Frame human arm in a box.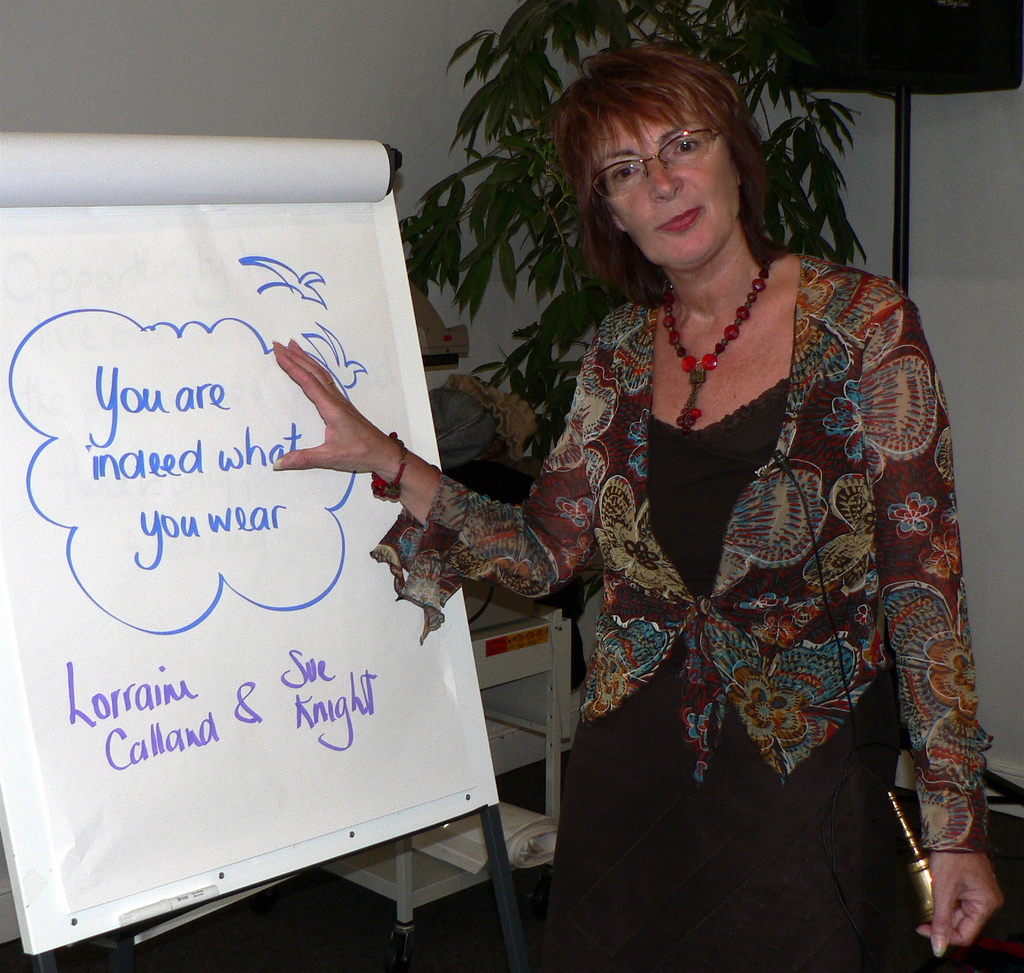
(x1=854, y1=282, x2=1001, y2=955).
